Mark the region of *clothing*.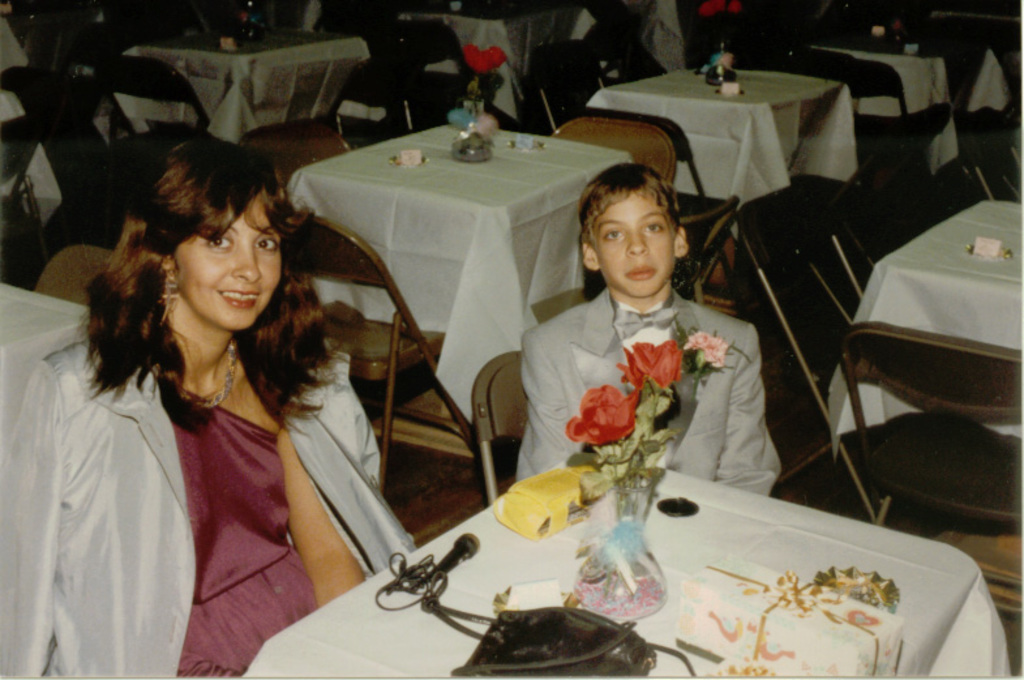
Region: {"left": 514, "top": 286, "right": 776, "bottom": 496}.
